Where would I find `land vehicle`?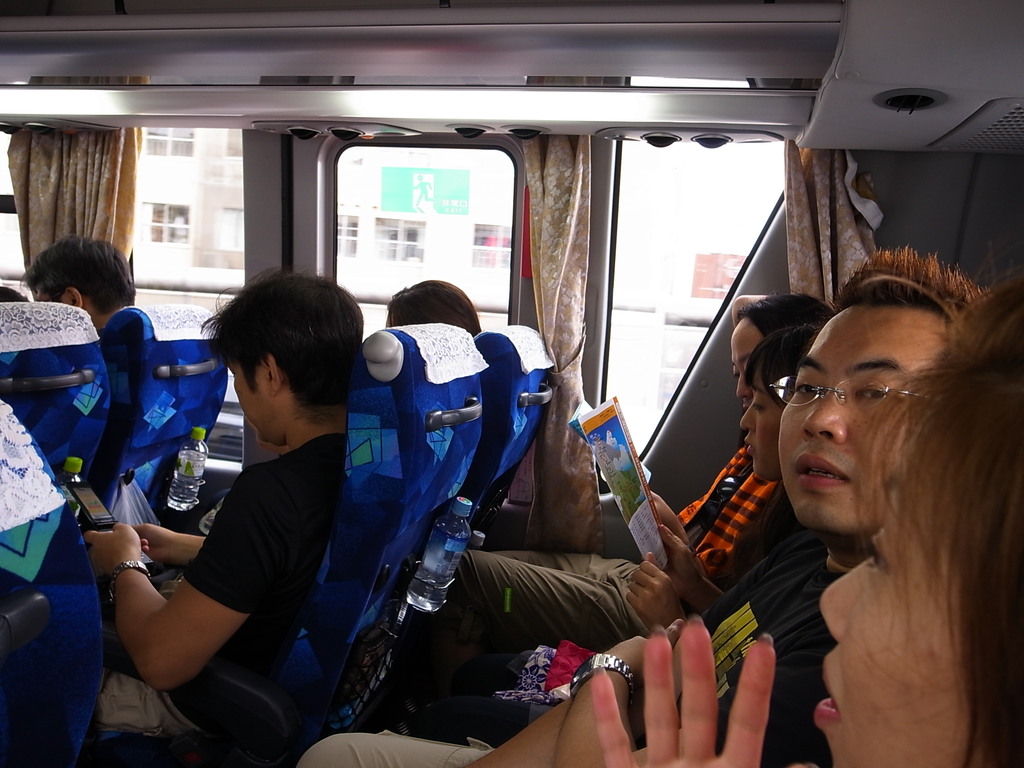
At crop(0, 0, 1023, 767).
